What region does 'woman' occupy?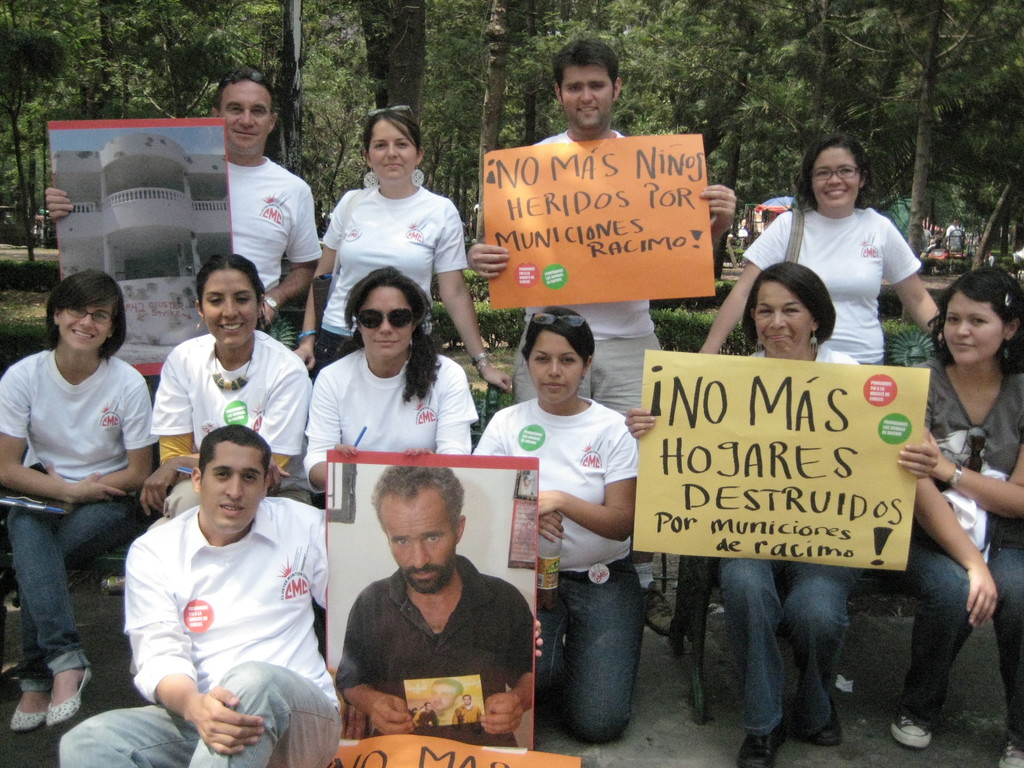
bbox=(292, 106, 513, 390).
